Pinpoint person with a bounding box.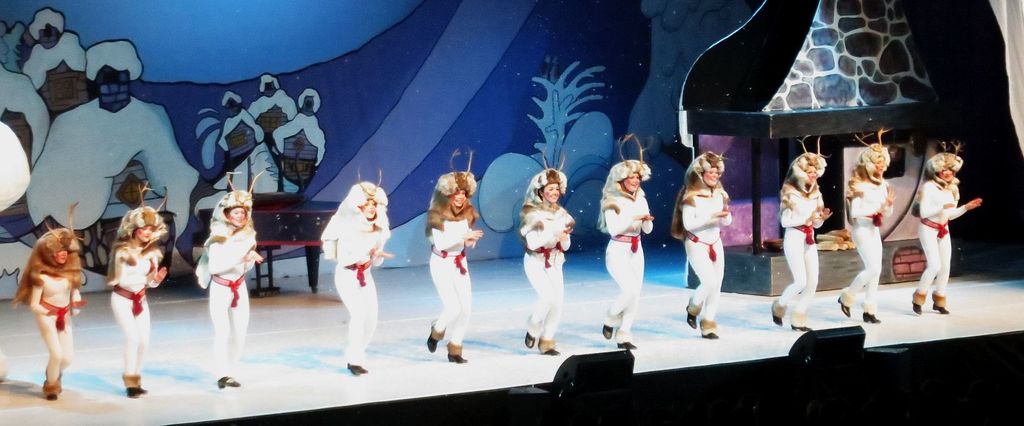
select_region(189, 183, 247, 393).
